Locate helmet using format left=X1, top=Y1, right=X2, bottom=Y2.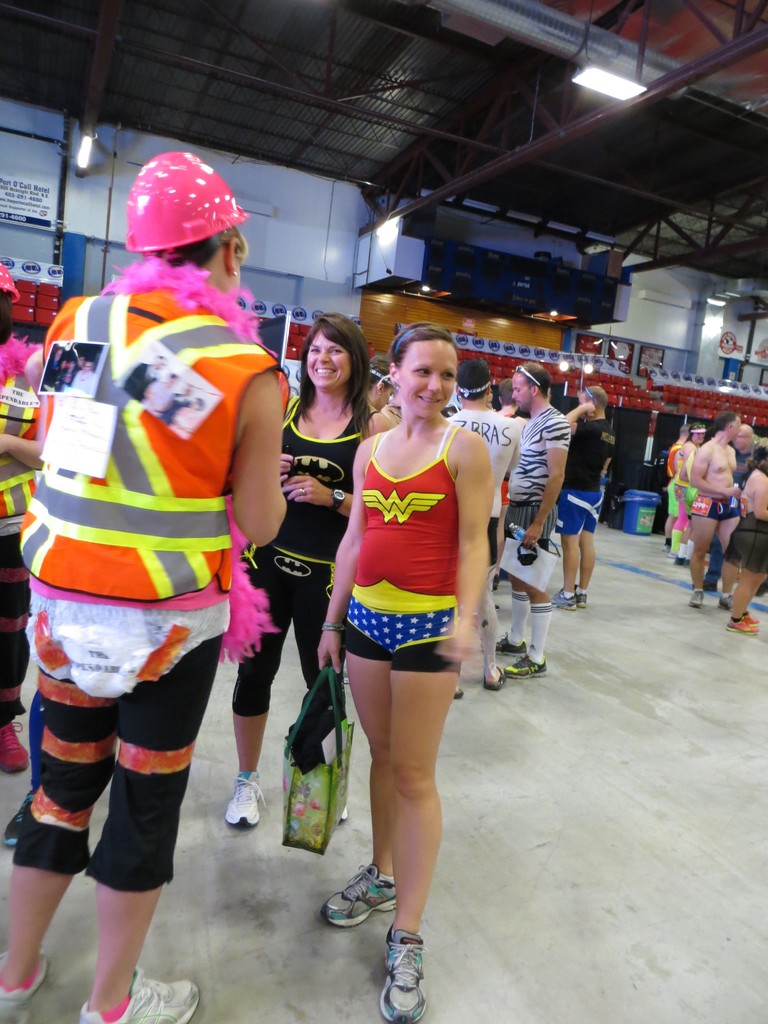
left=0, top=259, right=20, bottom=307.
